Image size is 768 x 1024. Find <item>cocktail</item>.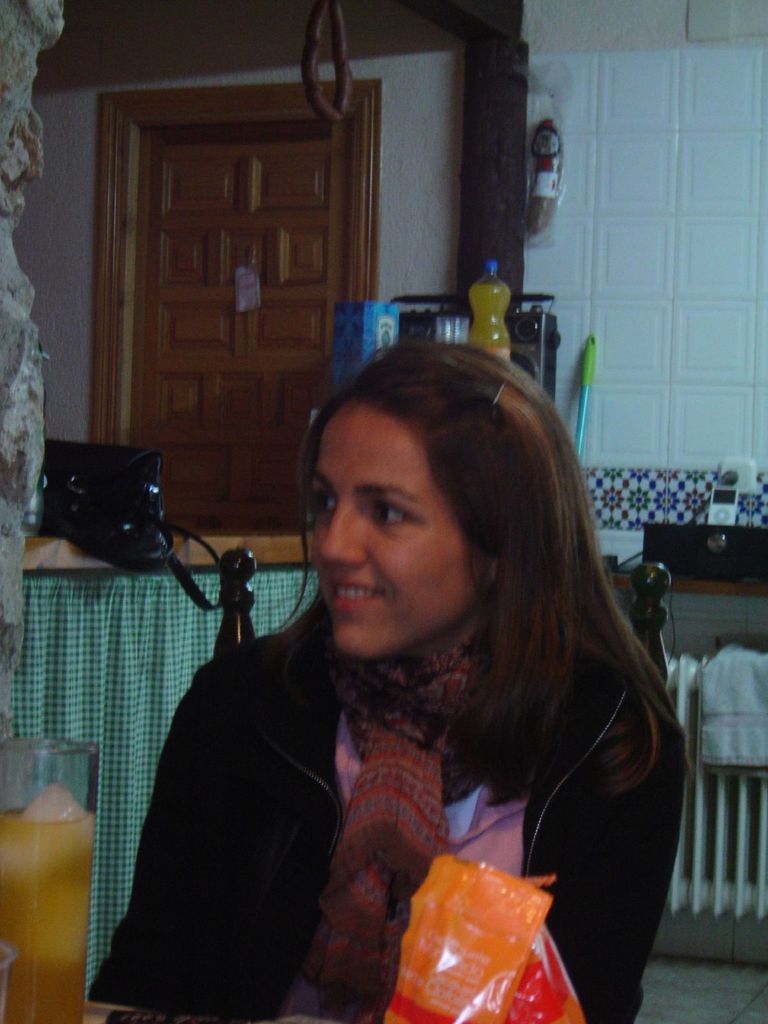
0,724,105,1023.
